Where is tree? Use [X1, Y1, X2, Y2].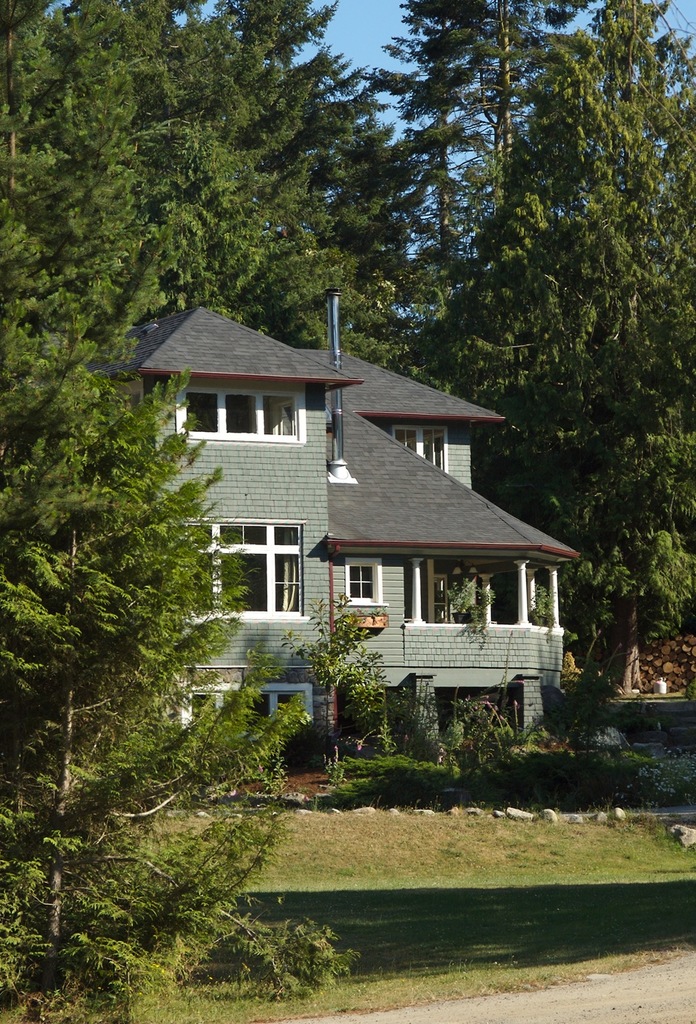
[616, 0, 695, 449].
